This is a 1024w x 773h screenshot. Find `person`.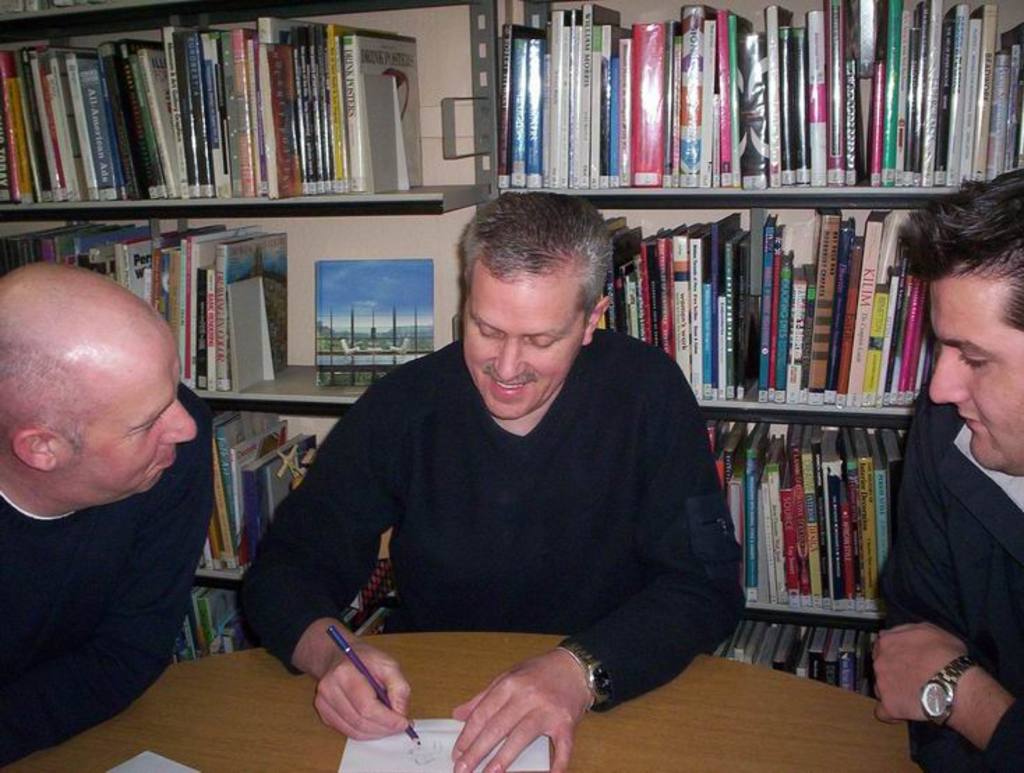
Bounding box: (0, 255, 219, 767).
